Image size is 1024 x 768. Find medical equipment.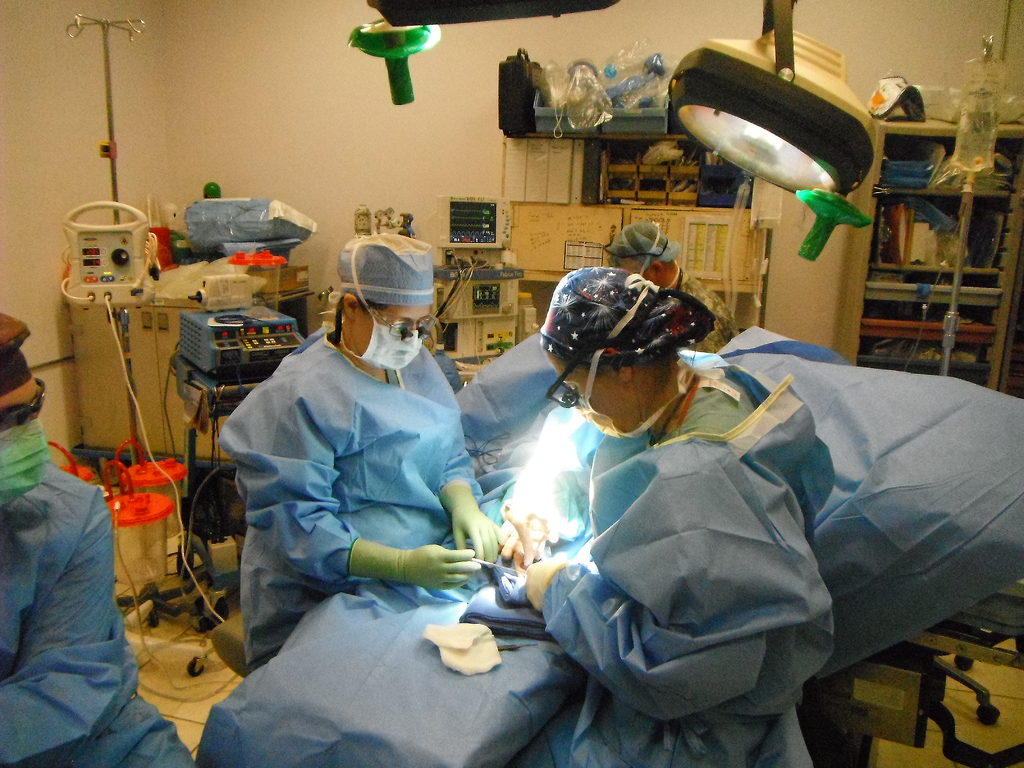
(161,271,311,579).
